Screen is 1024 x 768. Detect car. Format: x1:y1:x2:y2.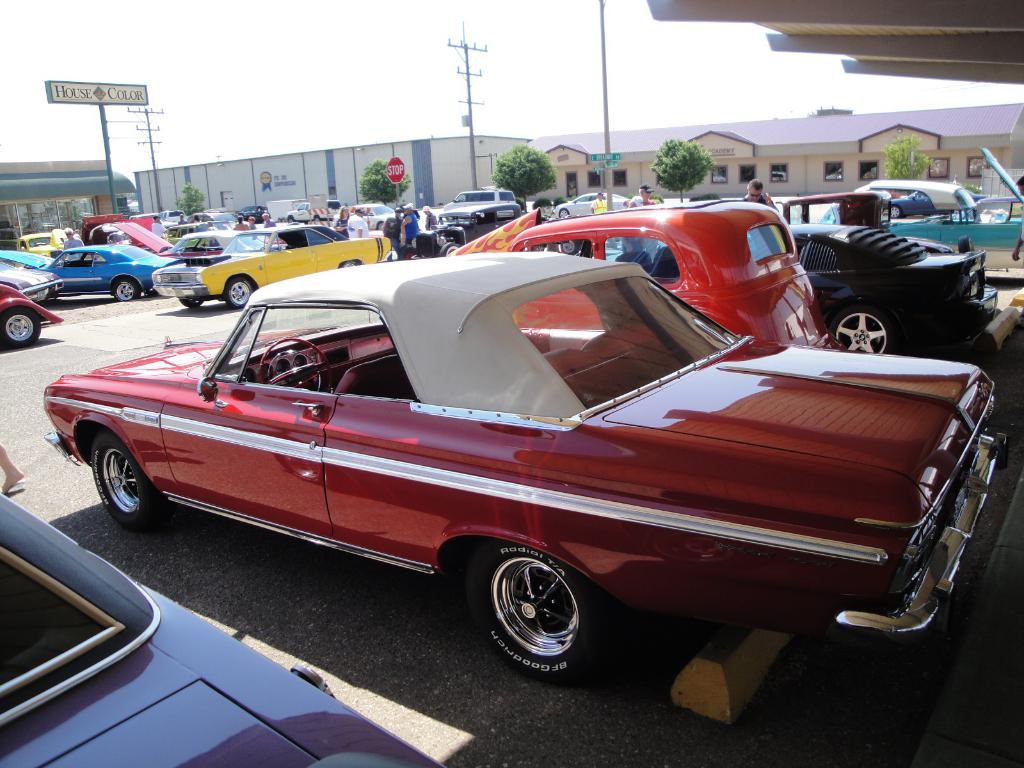
0:246:179:303.
